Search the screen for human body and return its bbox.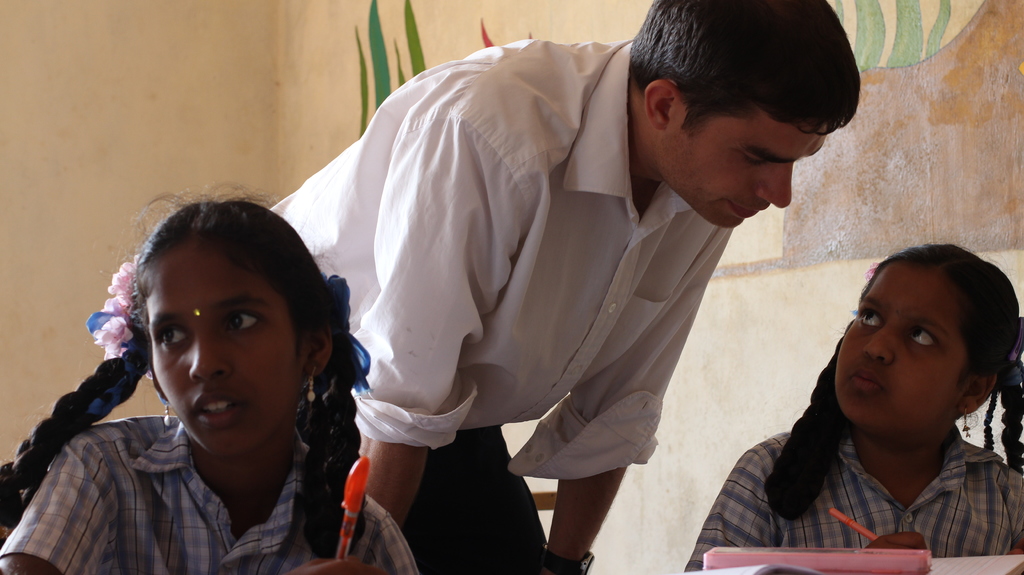
Found: {"x1": 685, "y1": 410, "x2": 1023, "y2": 574}.
